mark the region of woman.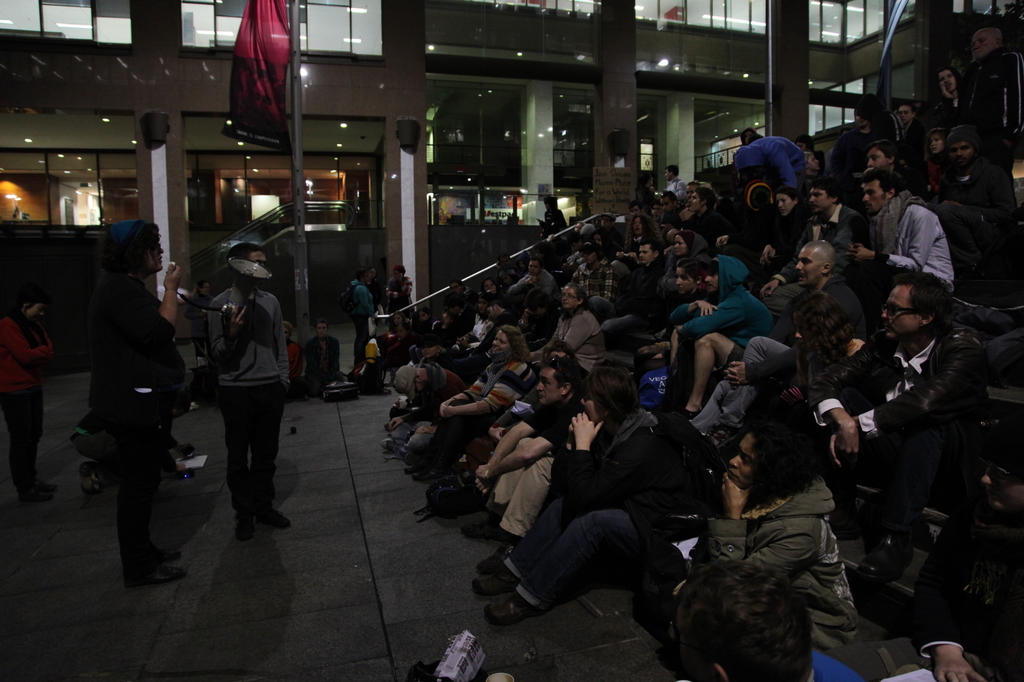
Region: [909, 122, 957, 210].
